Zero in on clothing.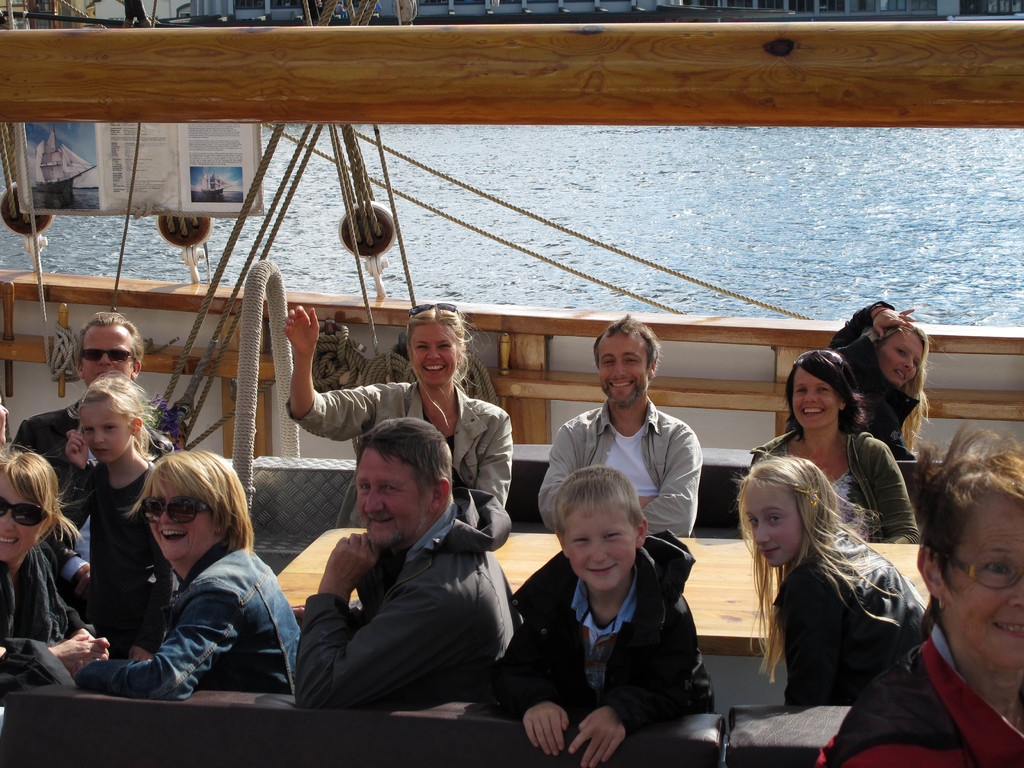
Zeroed in: [832,351,929,468].
